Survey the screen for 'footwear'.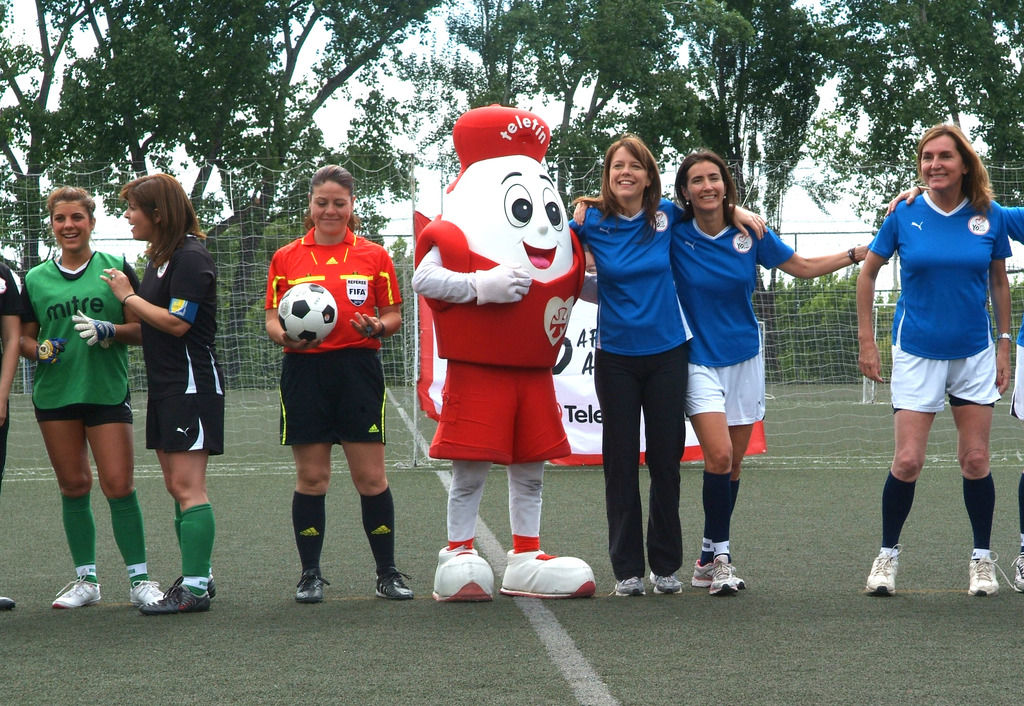
Survey found: 611,582,645,595.
